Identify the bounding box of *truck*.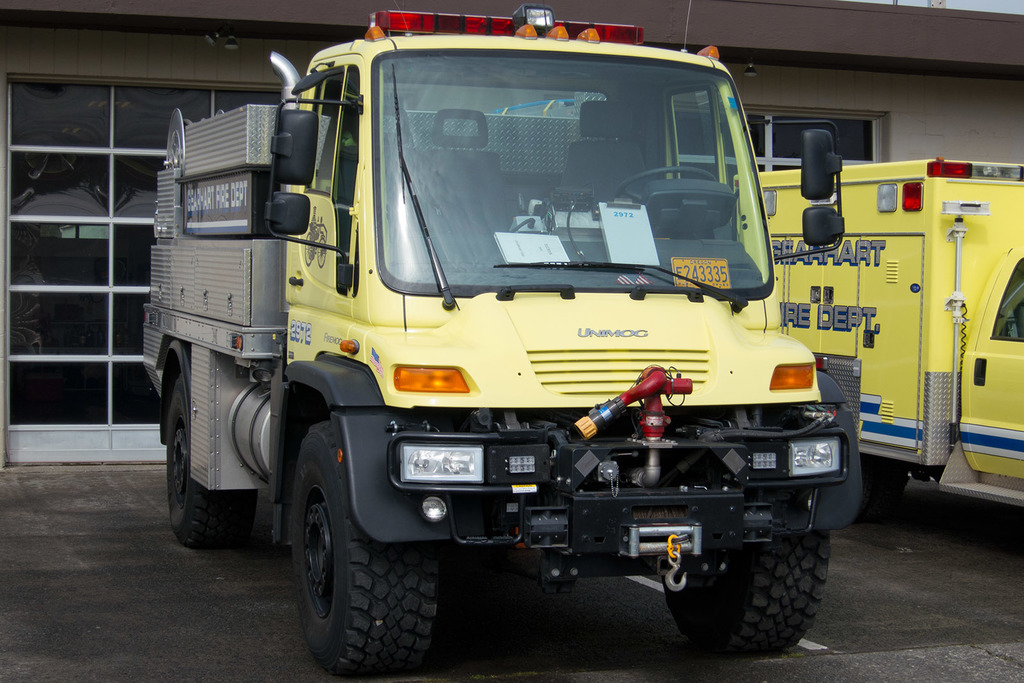
(left=758, top=157, right=1023, bottom=508).
